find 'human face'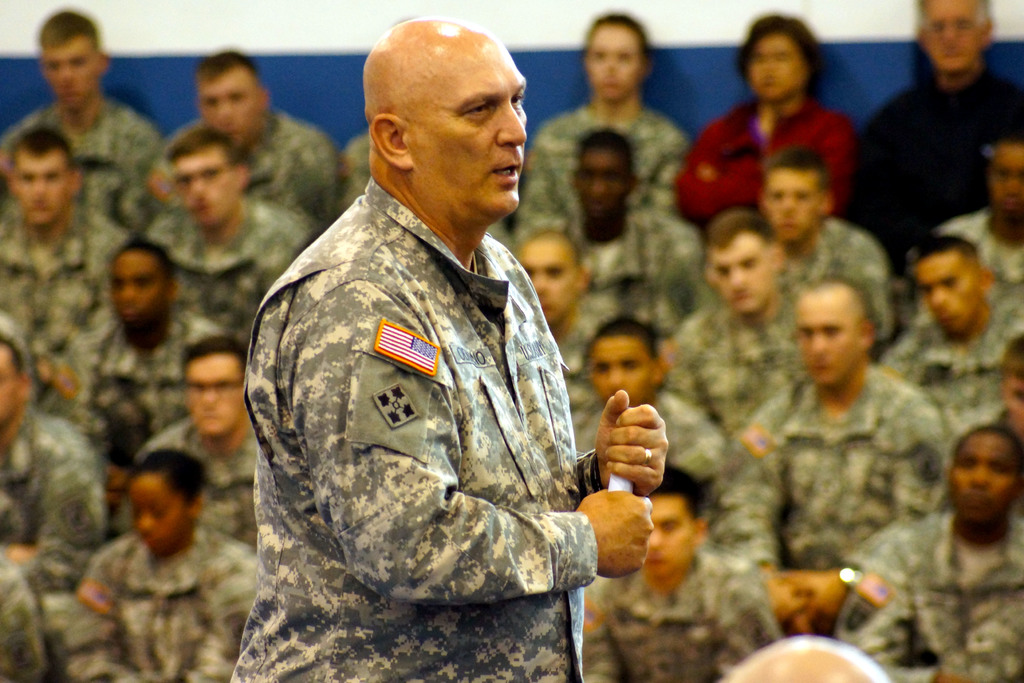
(x1=521, y1=239, x2=575, y2=325)
